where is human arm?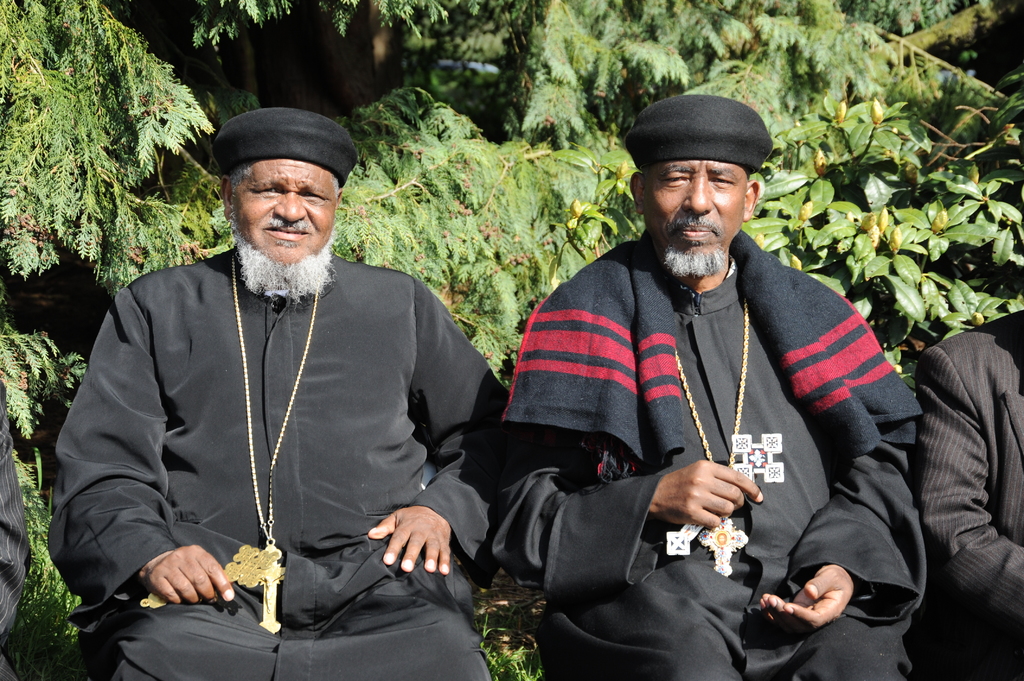
51 287 241 607.
